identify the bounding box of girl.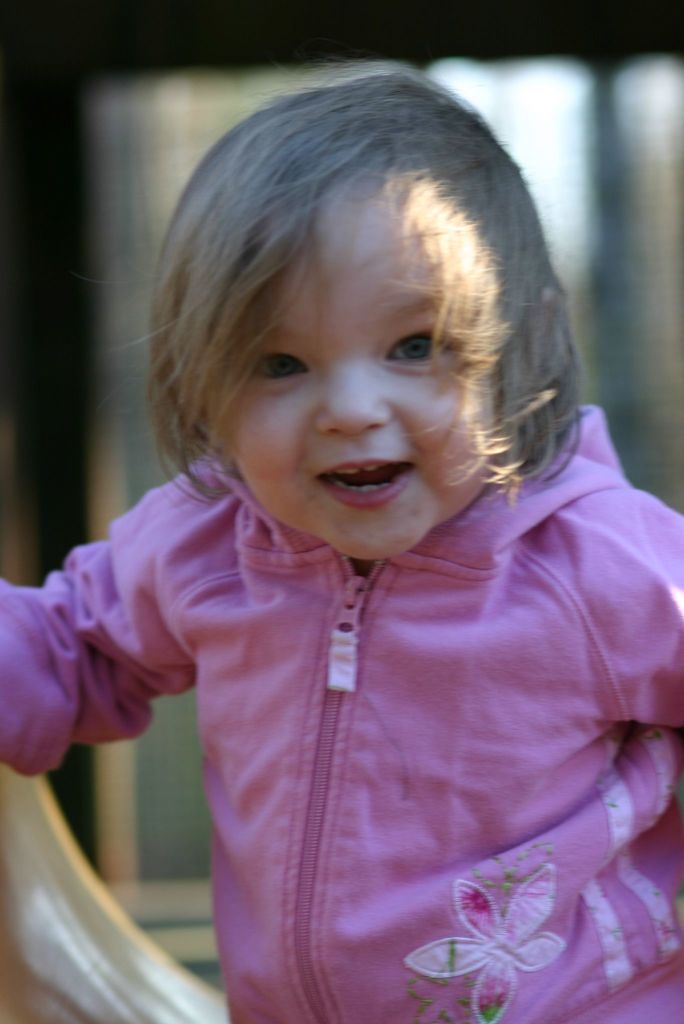
crop(0, 65, 683, 1023).
